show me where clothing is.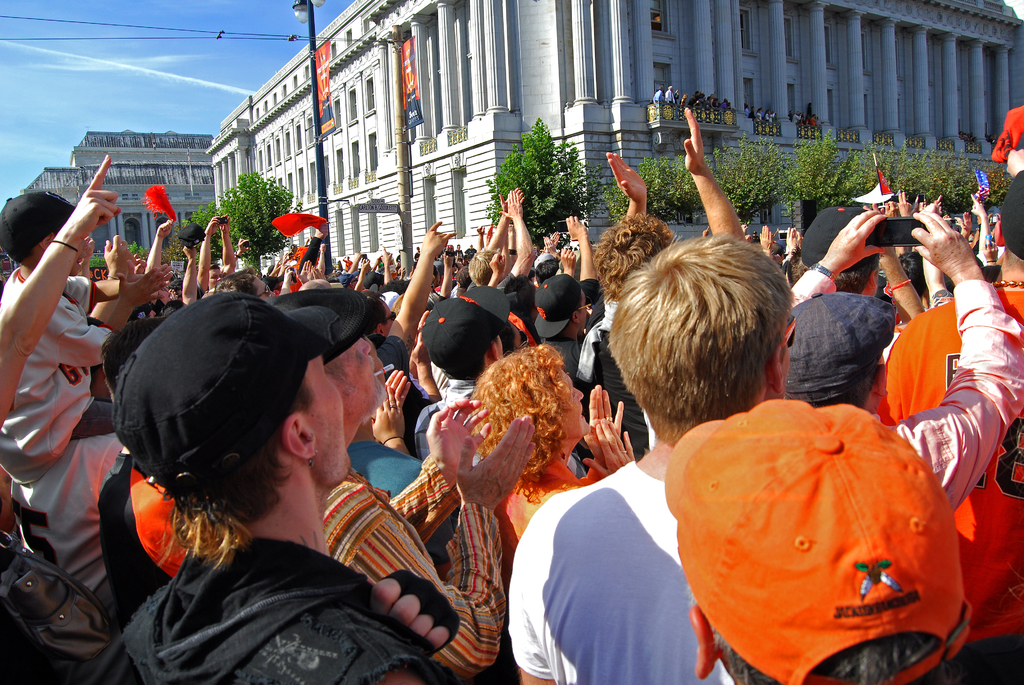
clothing is at pyautogui.locateOnScreen(575, 303, 657, 460).
